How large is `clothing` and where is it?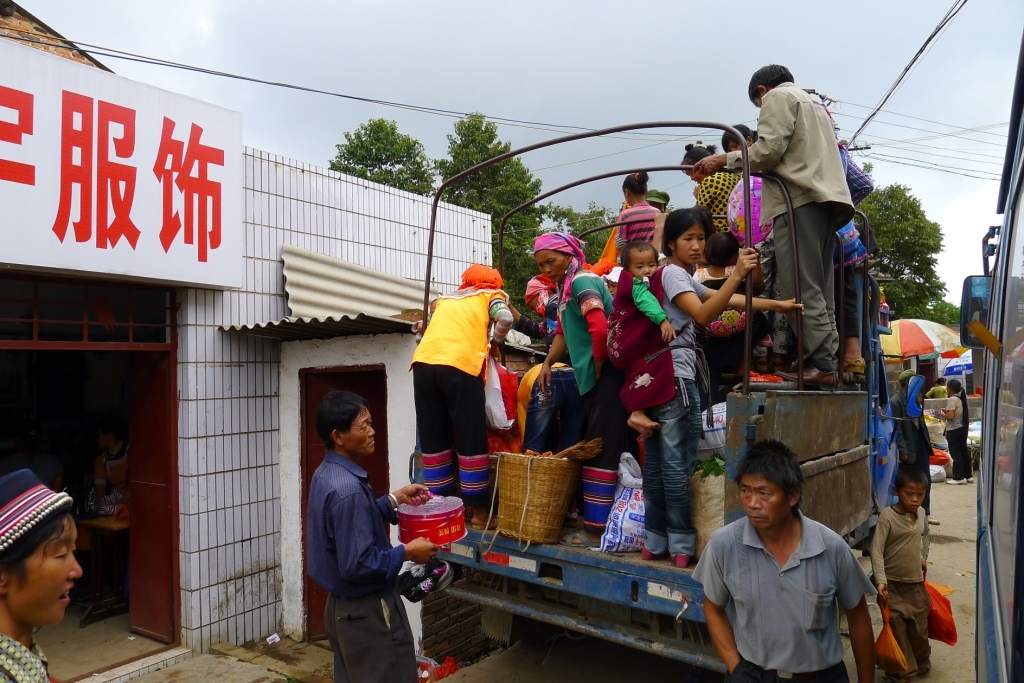
Bounding box: (x1=302, y1=452, x2=426, y2=669).
